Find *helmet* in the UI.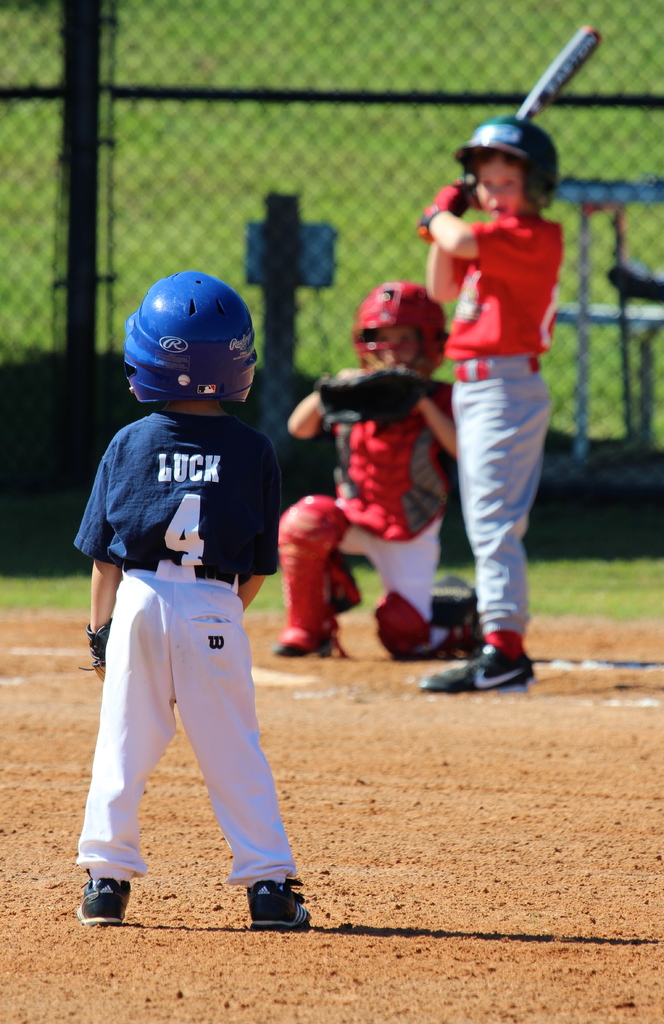
UI element at 120 269 261 418.
